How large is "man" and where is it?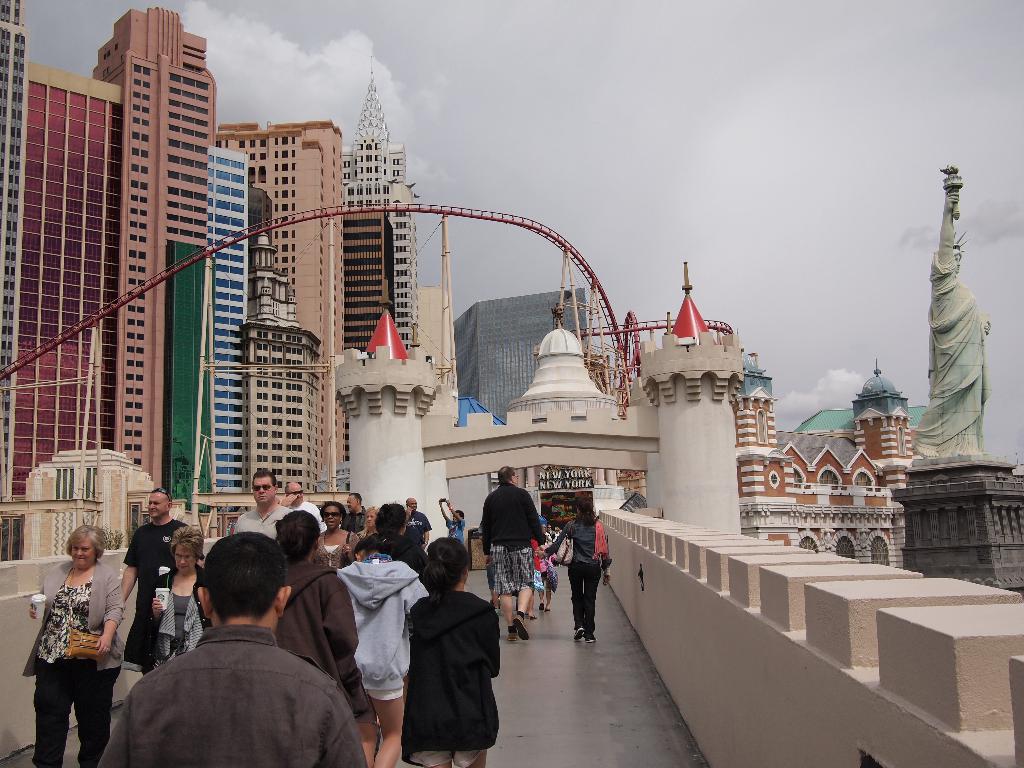
Bounding box: (x1=342, y1=492, x2=364, y2=532).
